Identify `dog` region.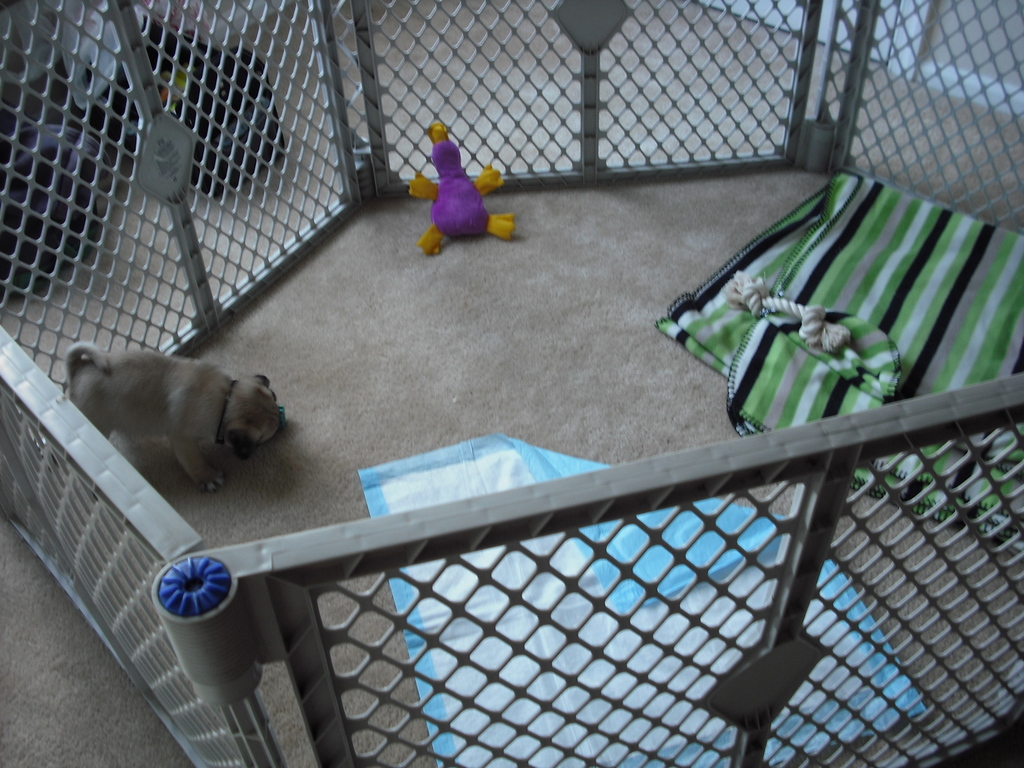
Region: bbox=[67, 339, 283, 490].
